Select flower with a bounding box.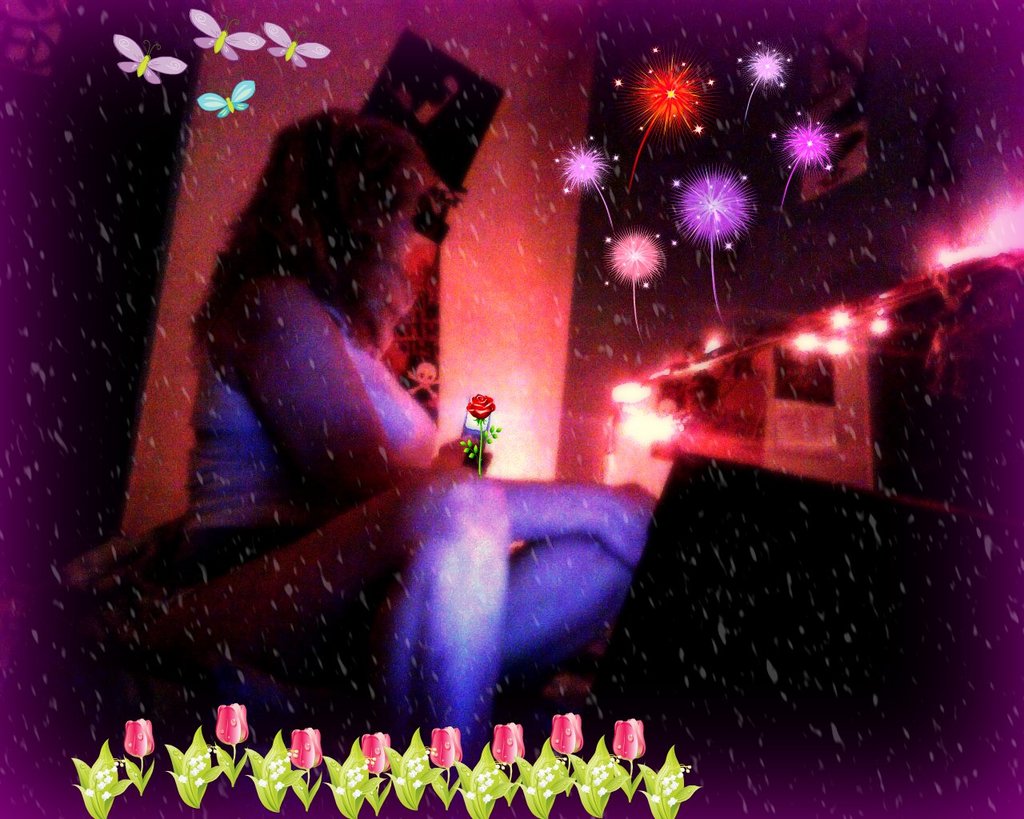
(left=481, top=790, right=494, bottom=805).
